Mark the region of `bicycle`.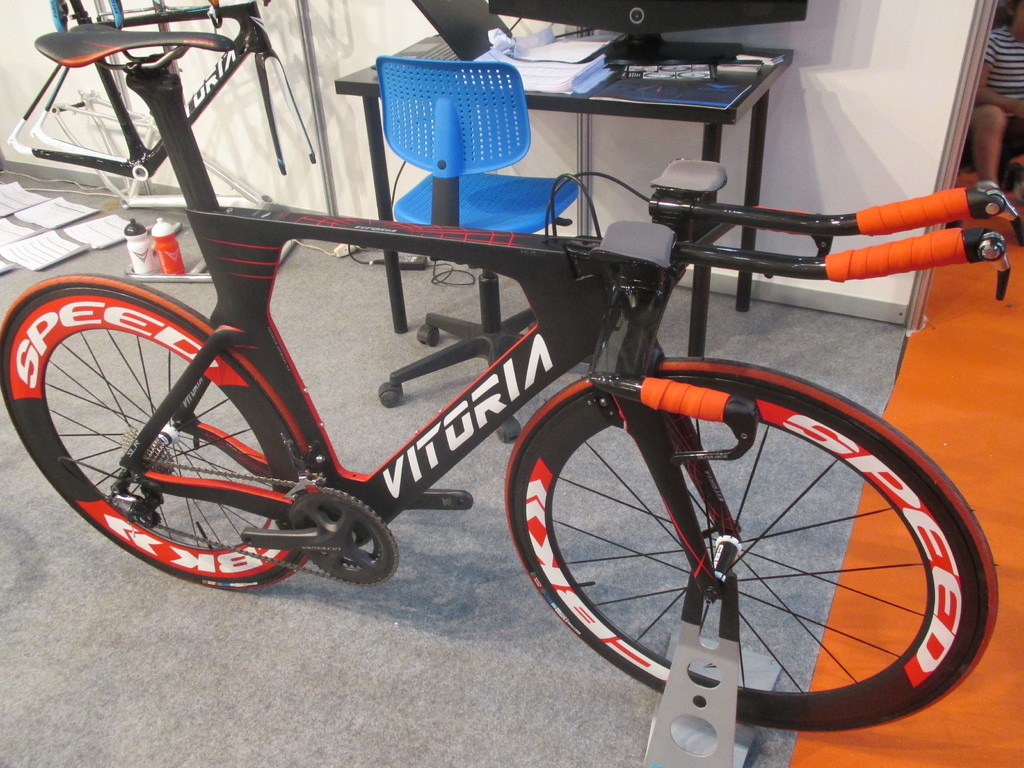
Region: {"x1": 6, "y1": 0, "x2": 1005, "y2": 733}.
